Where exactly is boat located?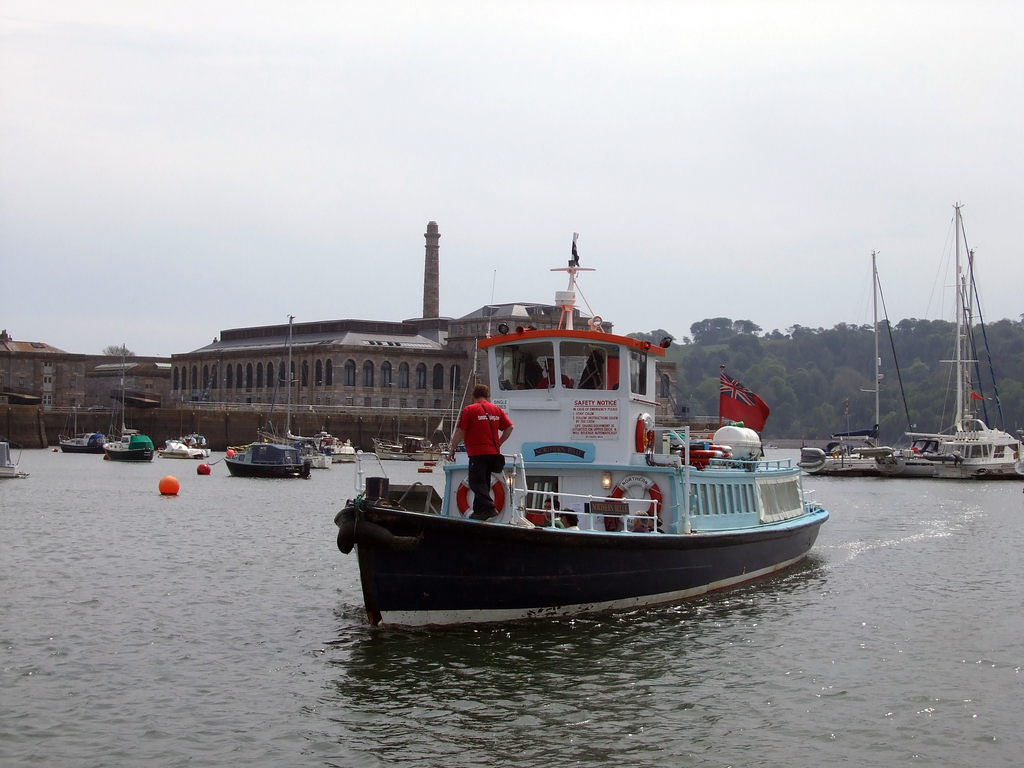
Its bounding box is (155,438,214,462).
